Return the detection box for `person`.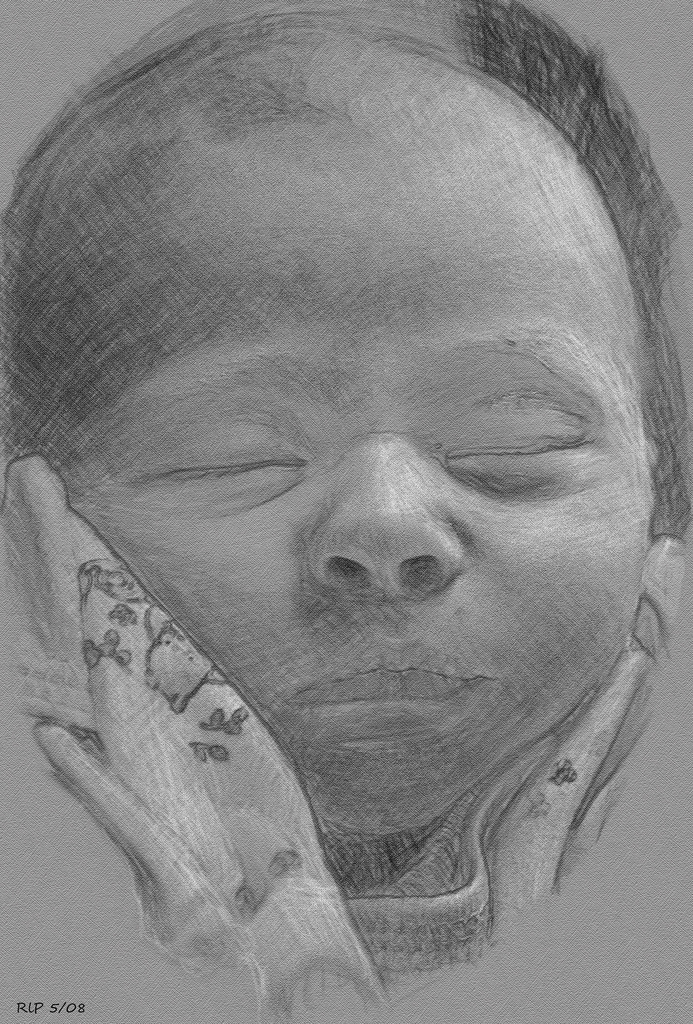
<region>3, 0, 692, 1023</region>.
